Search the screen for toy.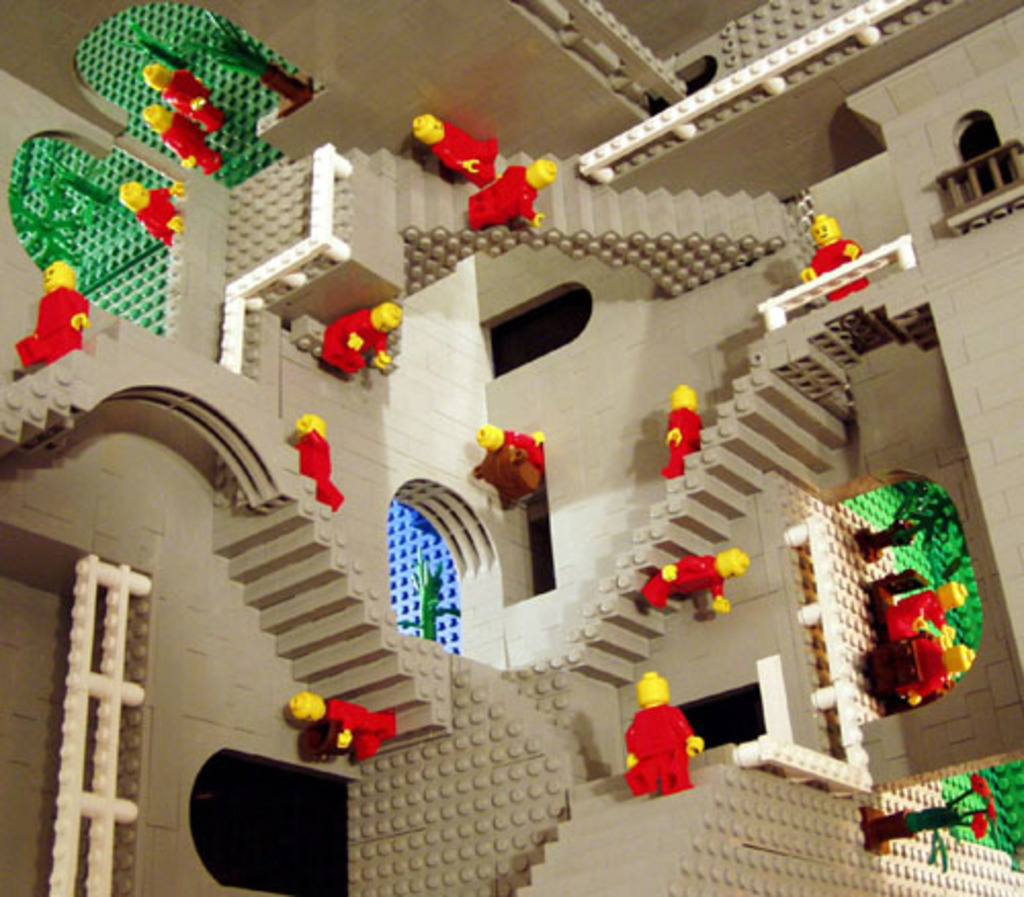
Found at rect(12, 256, 84, 369).
